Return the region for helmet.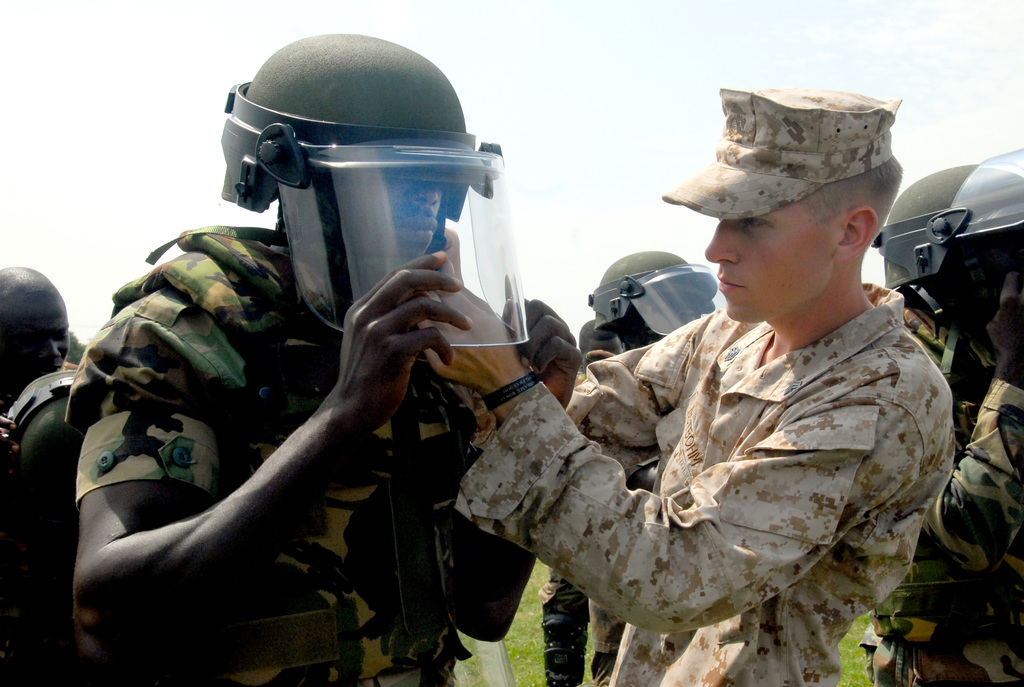
866, 148, 1023, 342.
